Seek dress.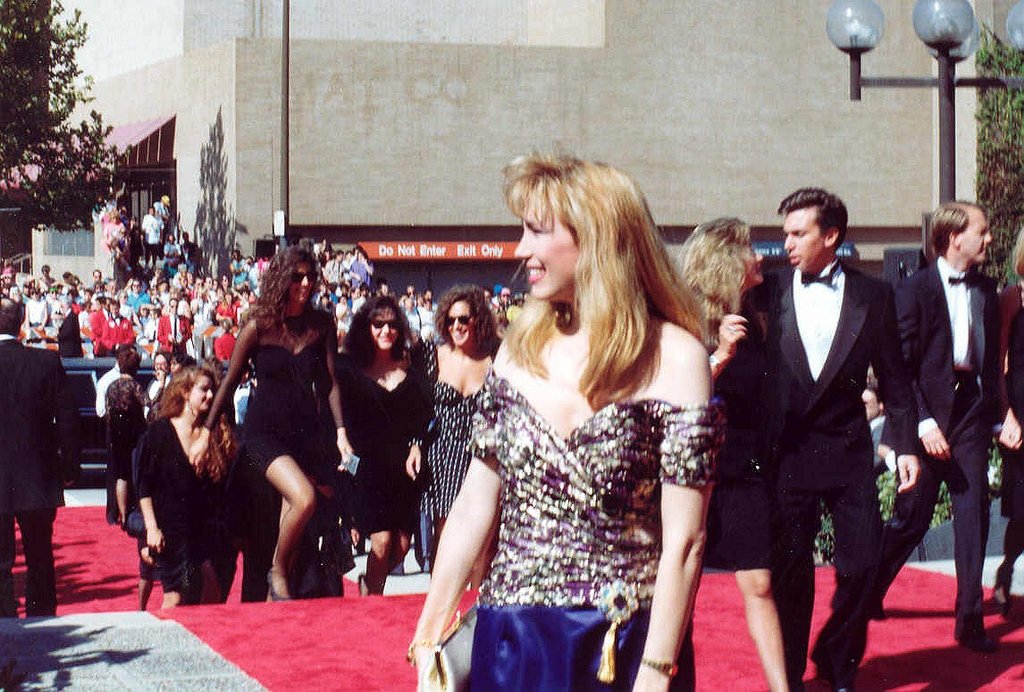
408 344 483 515.
